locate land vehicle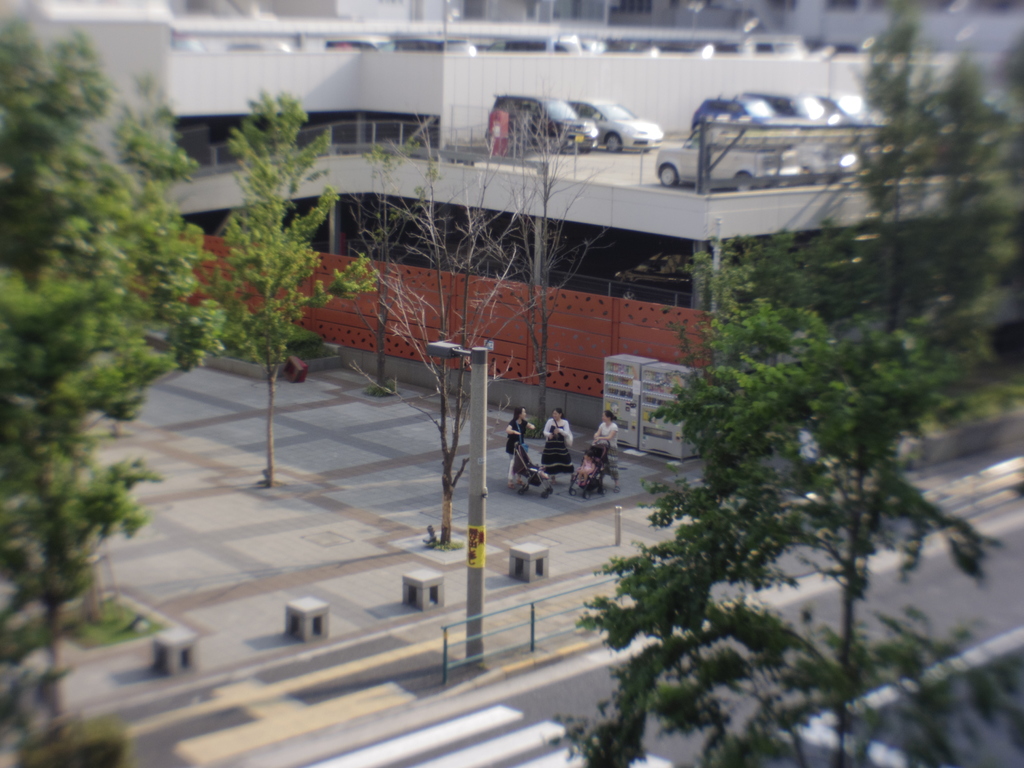
{"left": 482, "top": 93, "right": 596, "bottom": 152}
